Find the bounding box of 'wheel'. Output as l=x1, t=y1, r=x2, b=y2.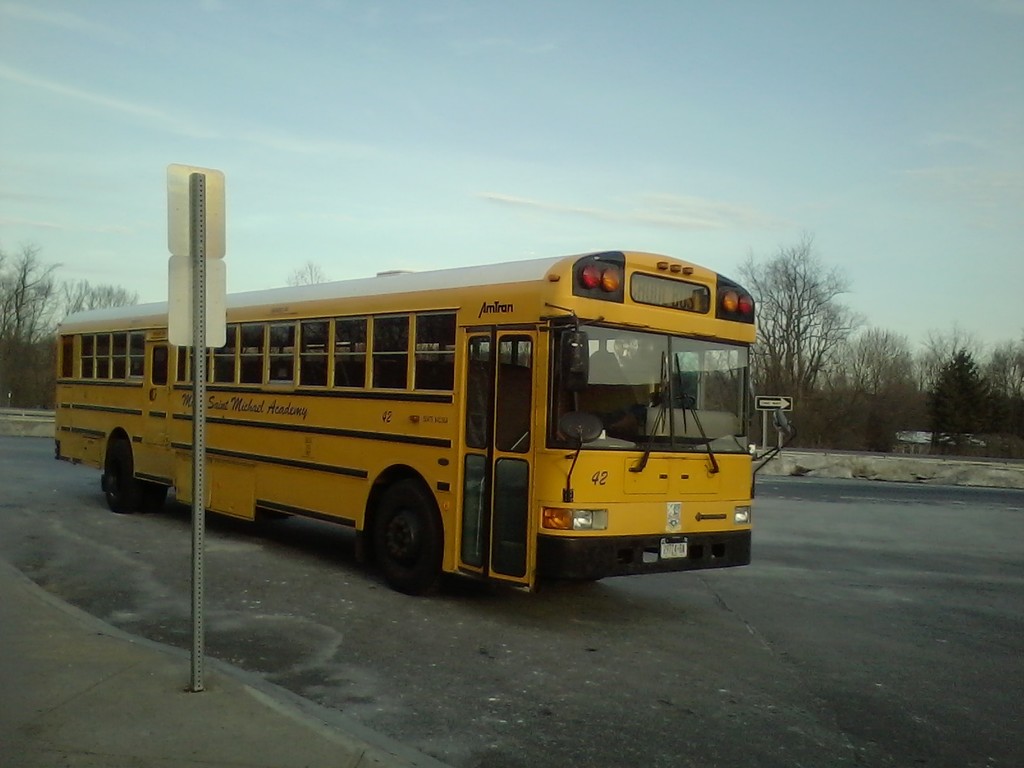
l=355, t=492, r=446, b=586.
